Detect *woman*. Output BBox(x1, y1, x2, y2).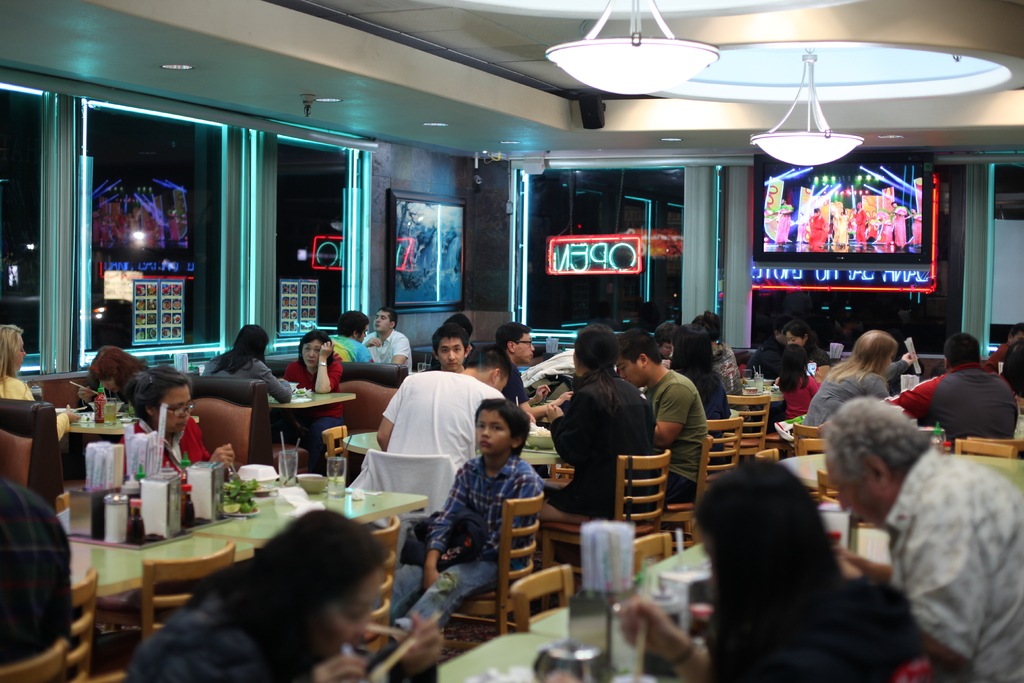
BBox(77, 347, 141, 409).
